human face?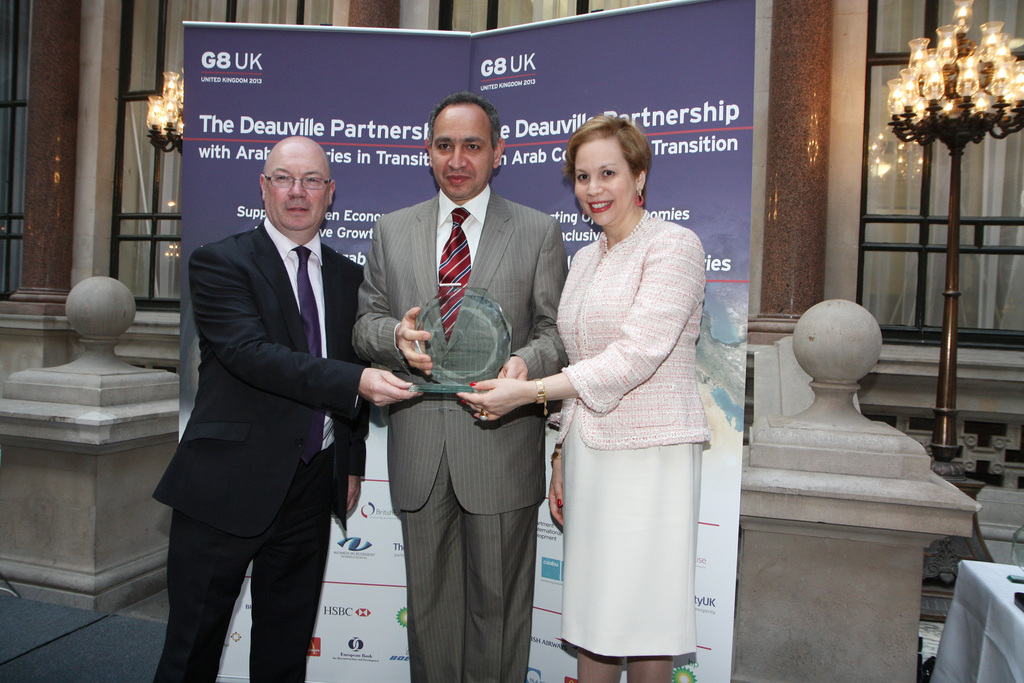
431:103:492:193
